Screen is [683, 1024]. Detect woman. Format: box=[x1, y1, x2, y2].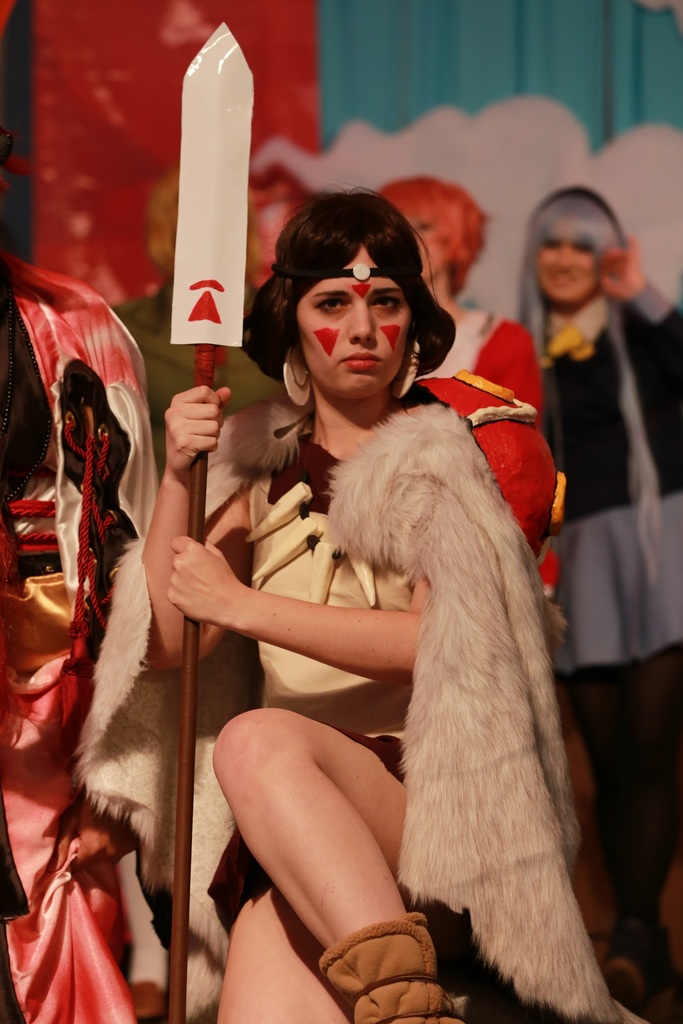
box=[384, 179, 537, 420].
